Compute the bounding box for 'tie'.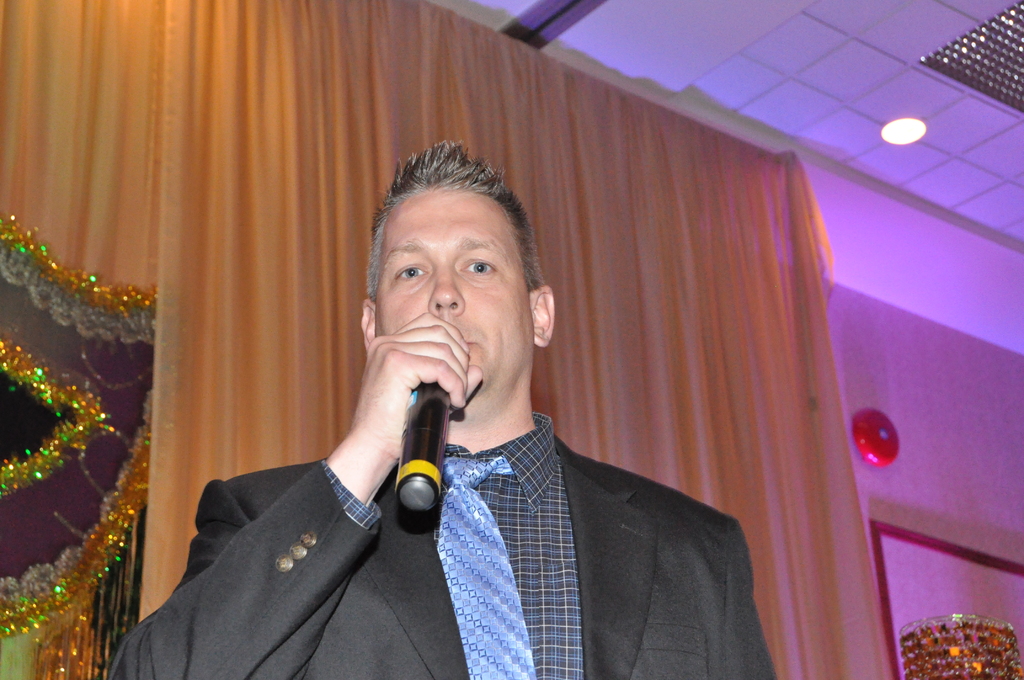
{"x1": 436, "y1": 455, "x2": 540, "y2": 679}.
